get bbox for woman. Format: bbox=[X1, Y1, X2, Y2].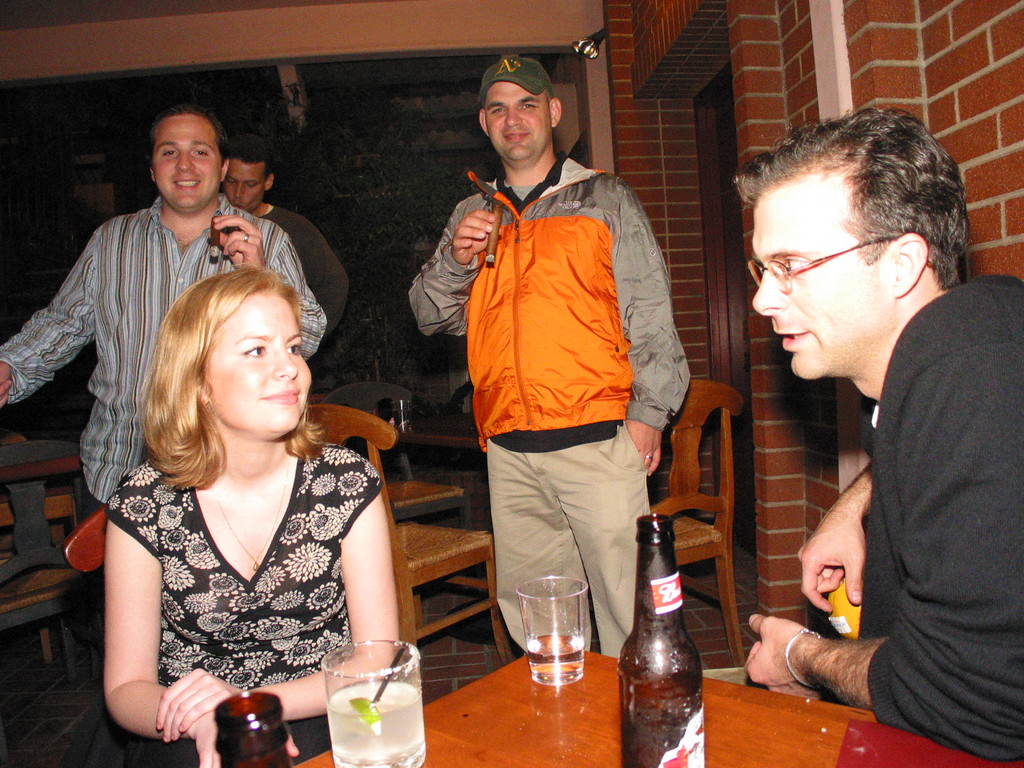
bbox=[78, 226, 415, 764].
